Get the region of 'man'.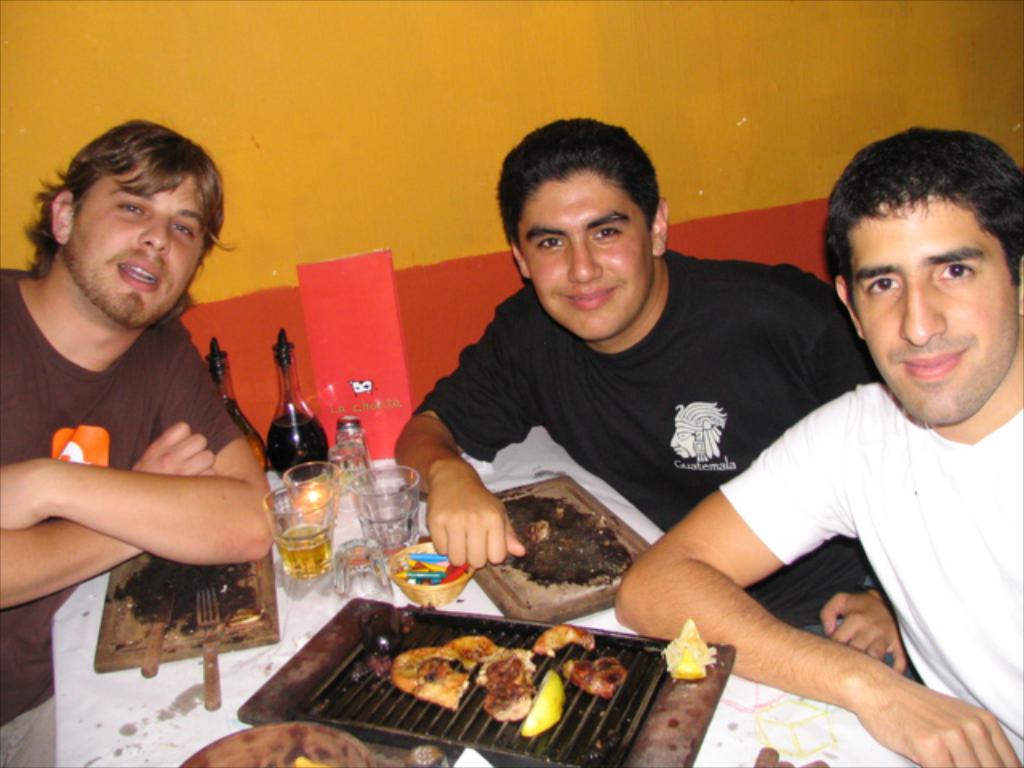
0 110 293 766.
